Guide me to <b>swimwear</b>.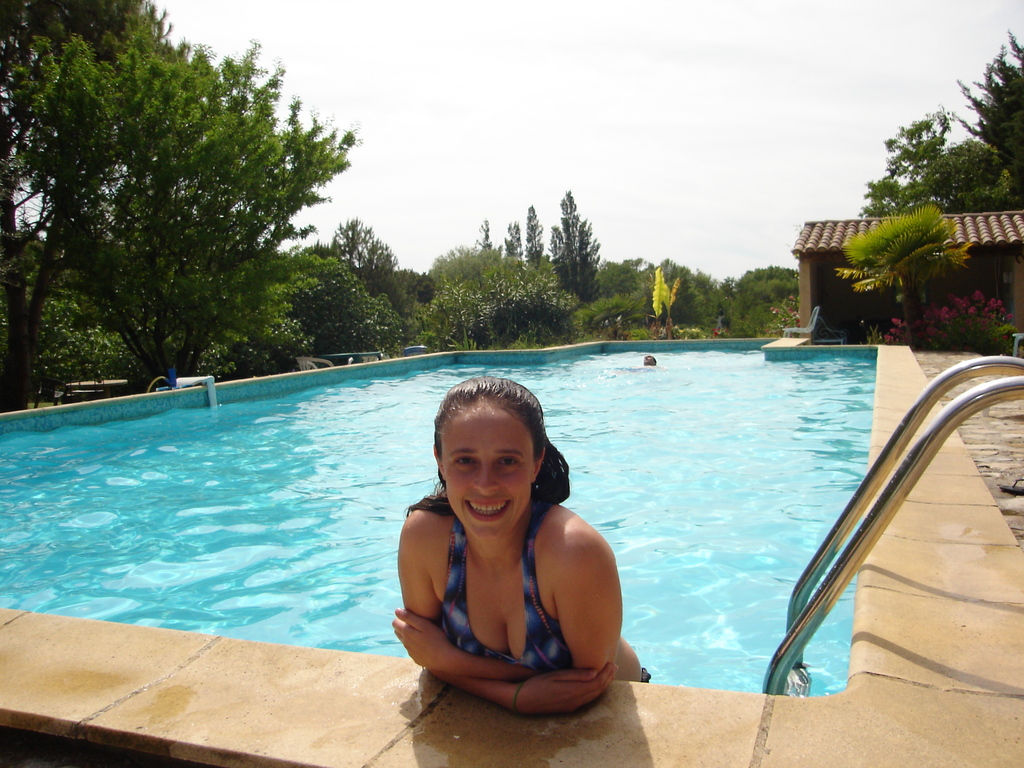
Guidance: bbox=(435, 497, 572, 669).
